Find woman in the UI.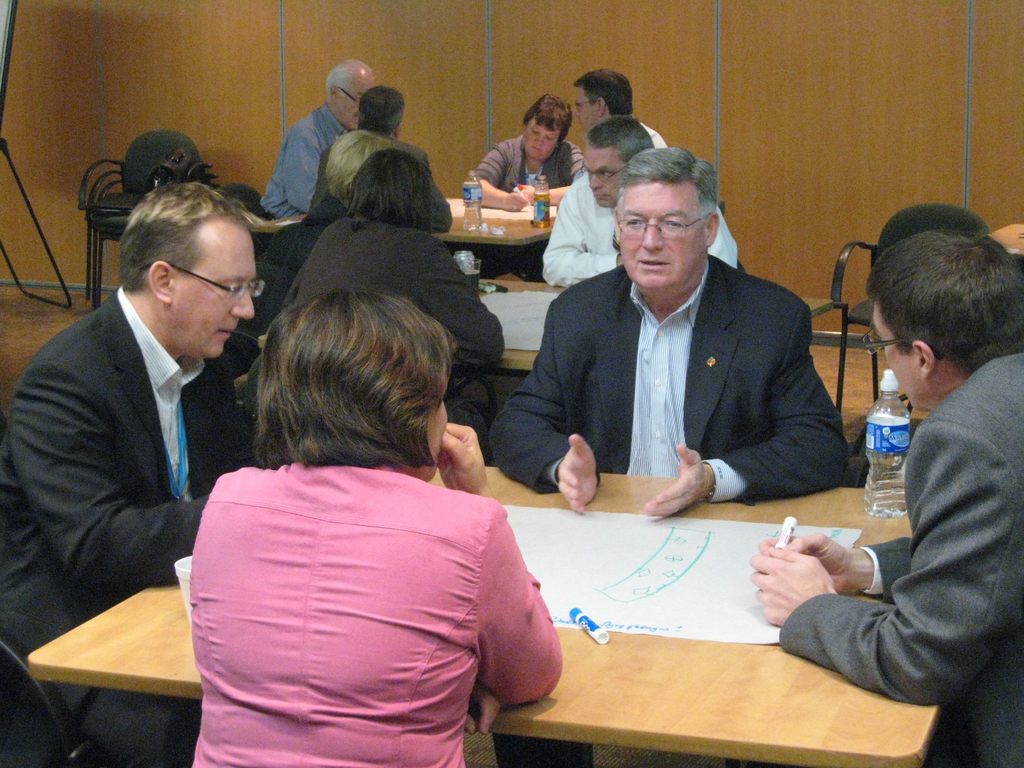
UI element at bbox=(459, 88, 593, 217).
